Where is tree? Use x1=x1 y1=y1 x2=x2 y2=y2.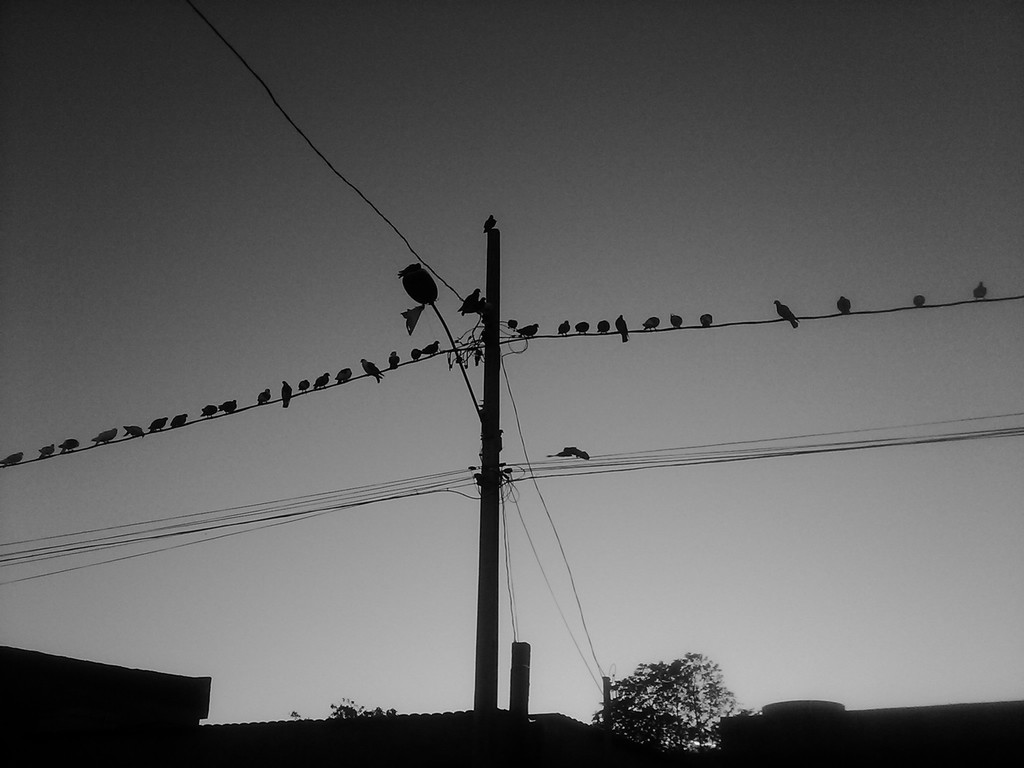
x1=614 y1=662 x2=741 y2=749.
